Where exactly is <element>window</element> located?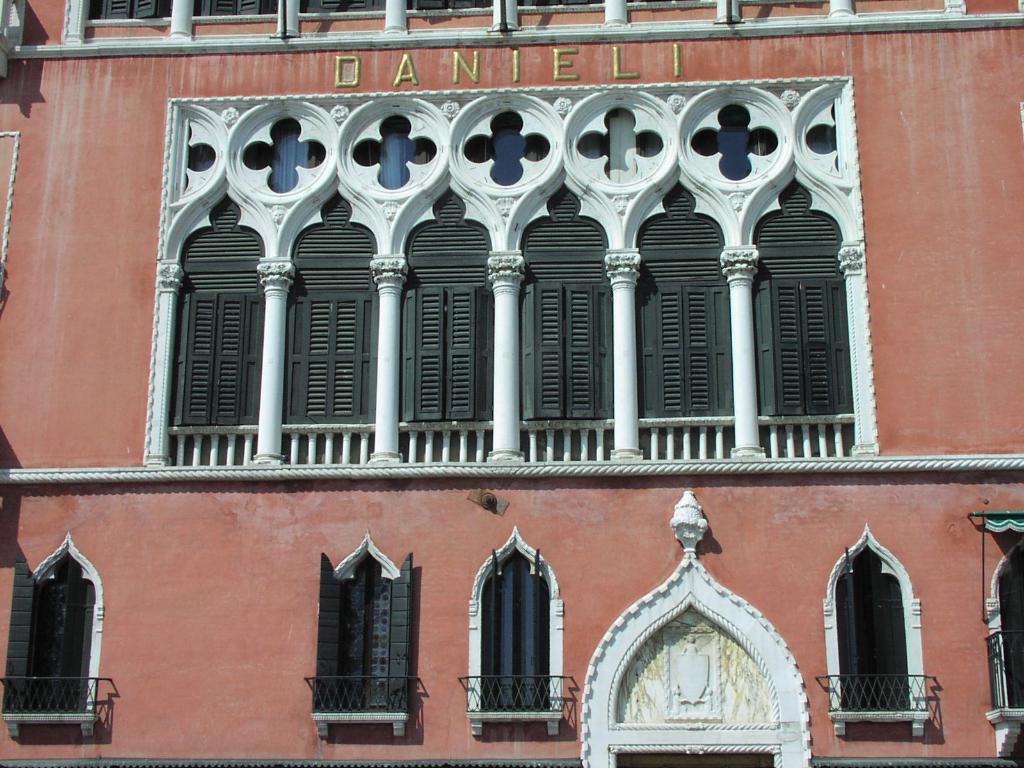
Its bounding box is <bbox>483, 545, 558, 717</bbox>.
